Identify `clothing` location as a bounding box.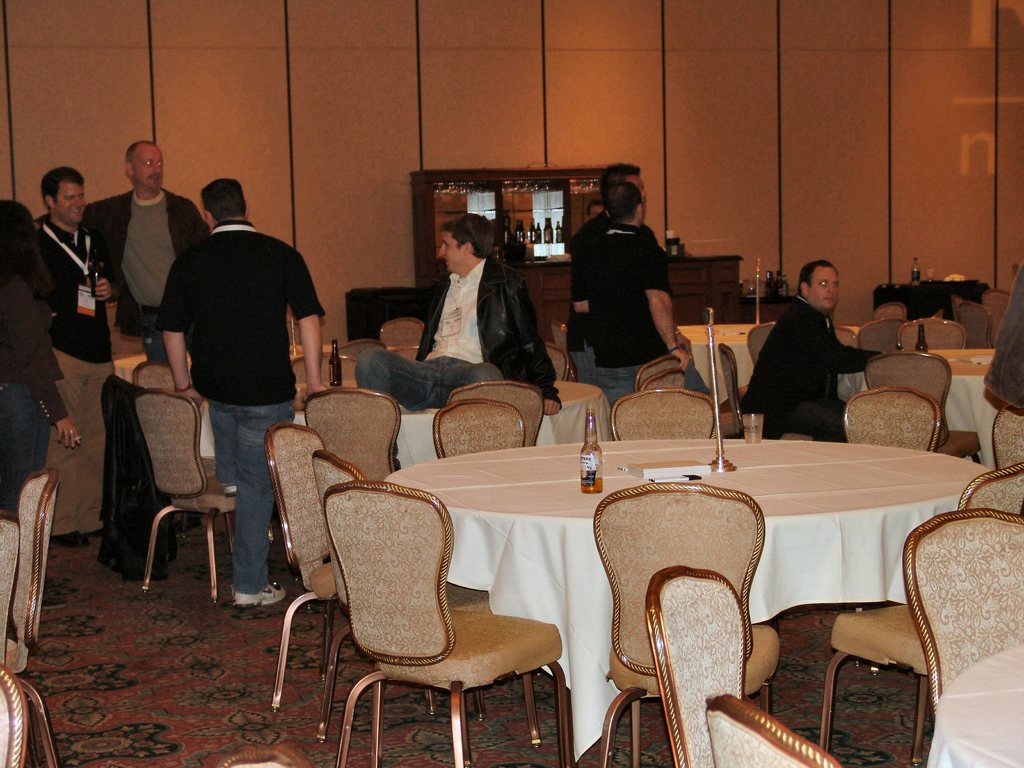
[574, 229, 712, 400].
